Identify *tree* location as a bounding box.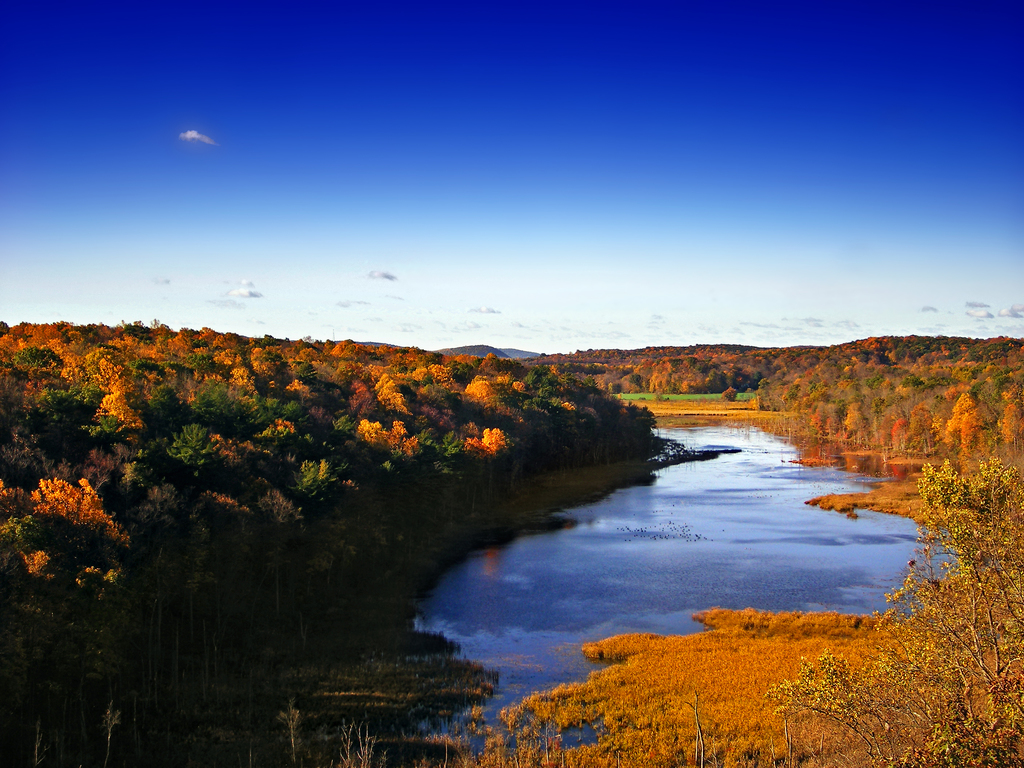
757/456/1023/767.
